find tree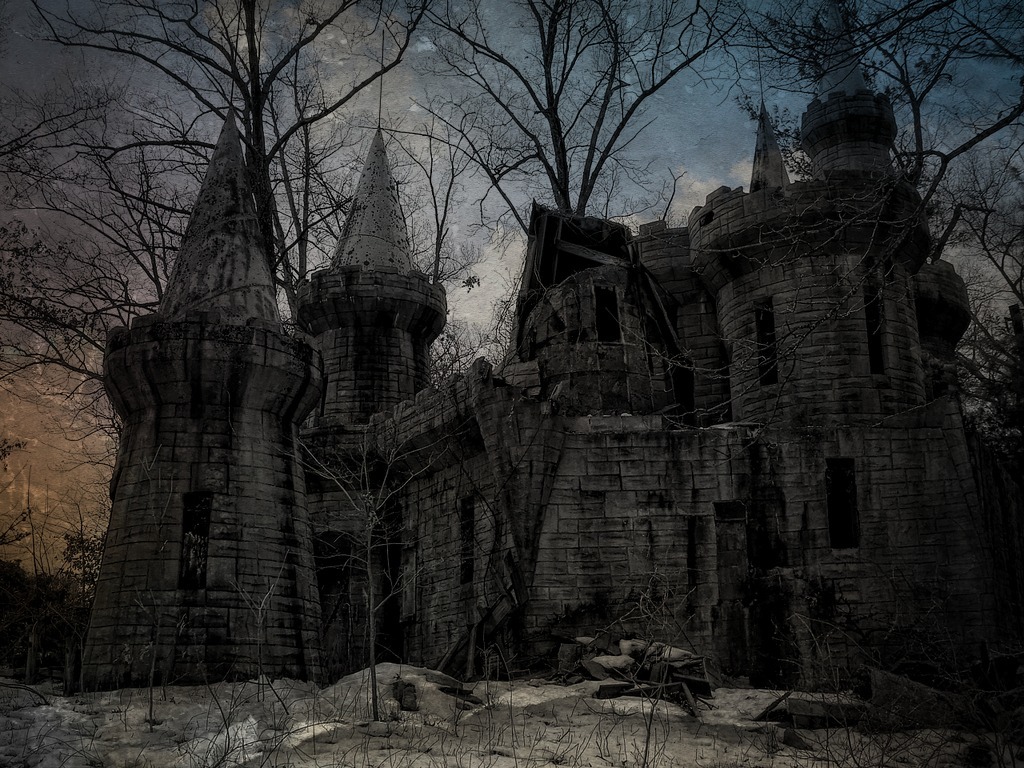
left=348, top=0, right=723, bottom=276
